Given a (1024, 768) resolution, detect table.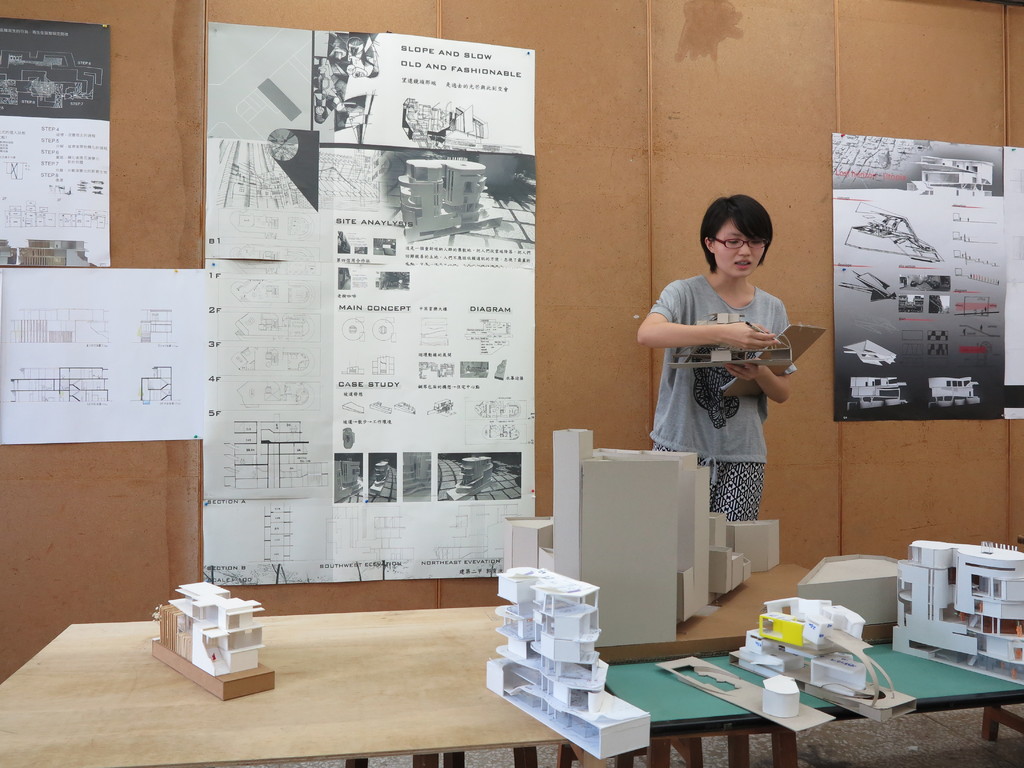
box(834, 551, 1016, 735).
